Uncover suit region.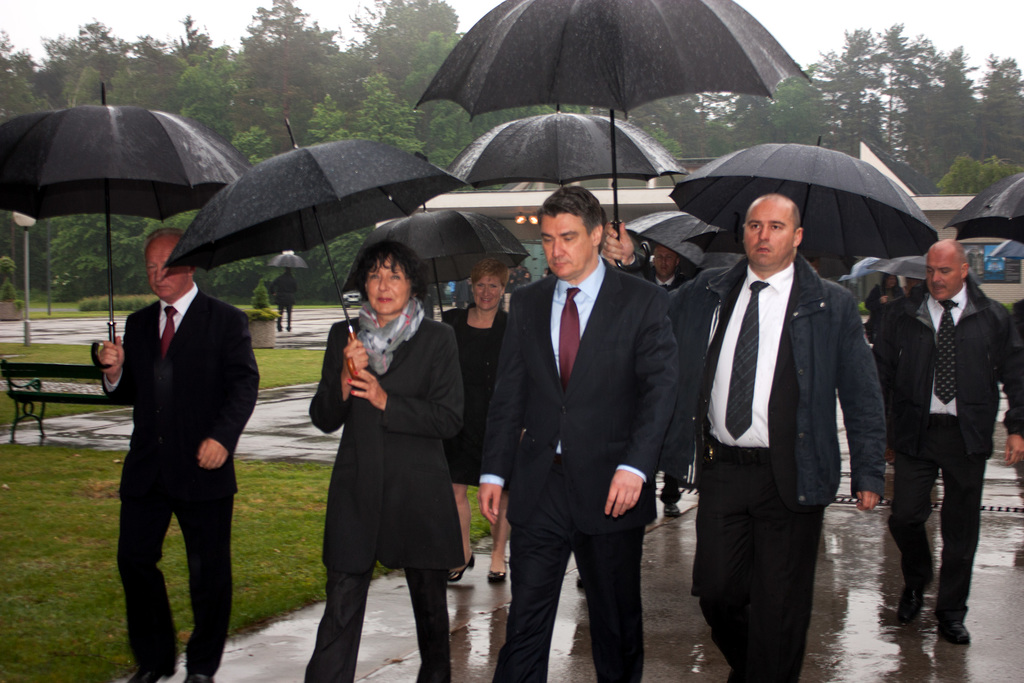
Uncovered: {"x1": 106, "y1": 295, "x2": 259, "y2": 682}.
